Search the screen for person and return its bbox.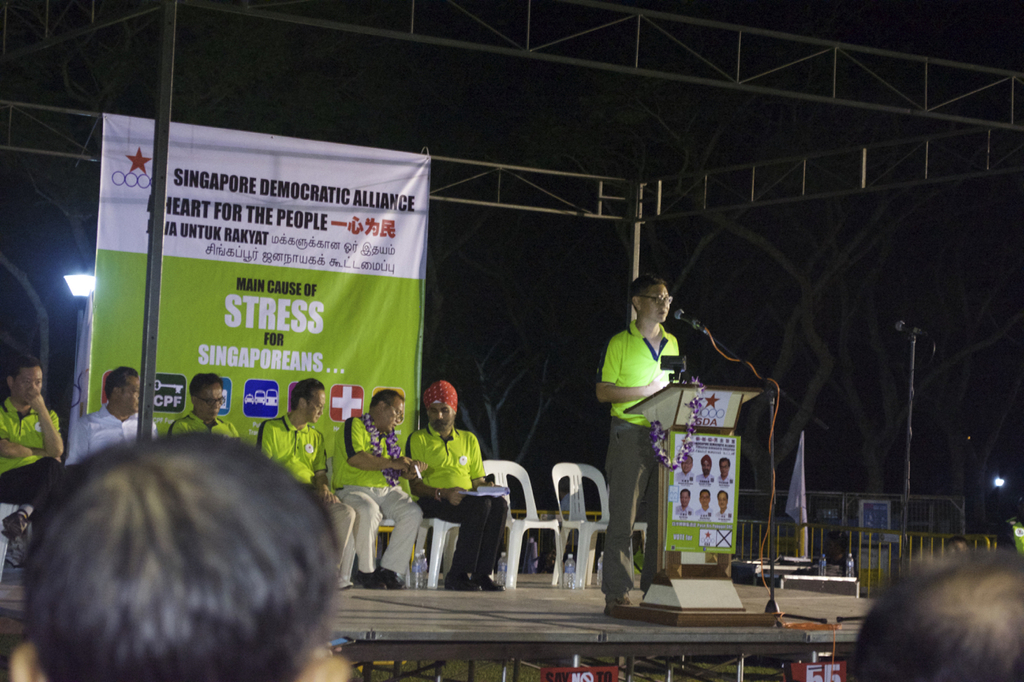
Found: [x1=597, y1=262, x2=694, y2=566].
